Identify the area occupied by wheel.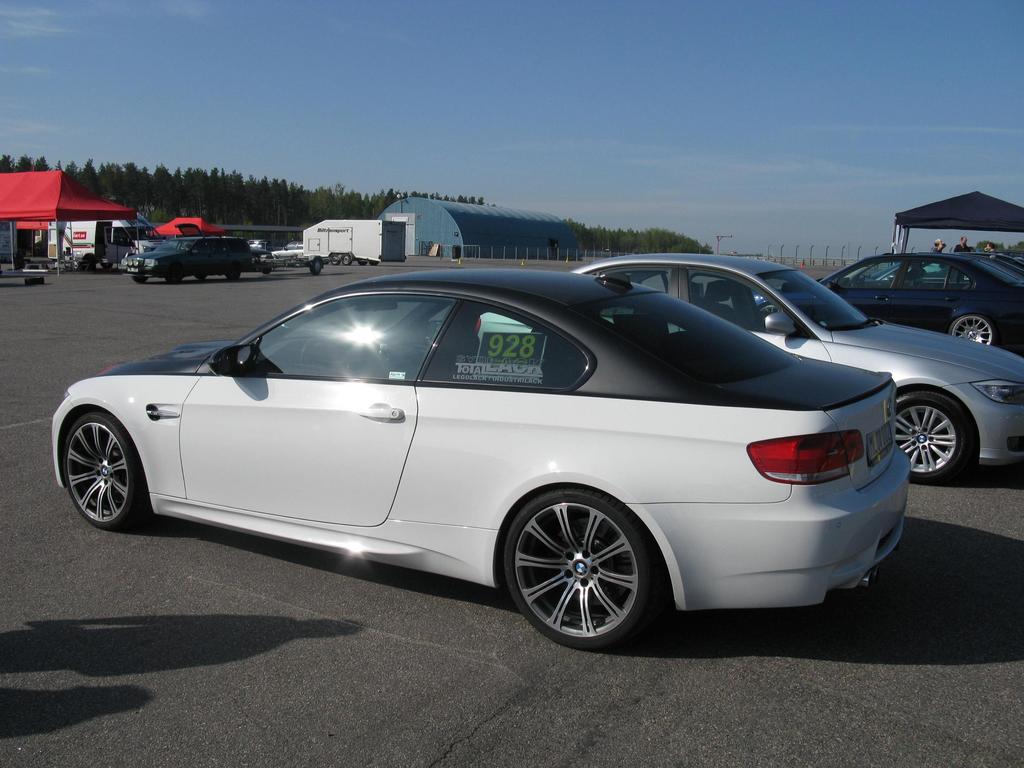
Area: bbox=(887, 393, 972, 481).
